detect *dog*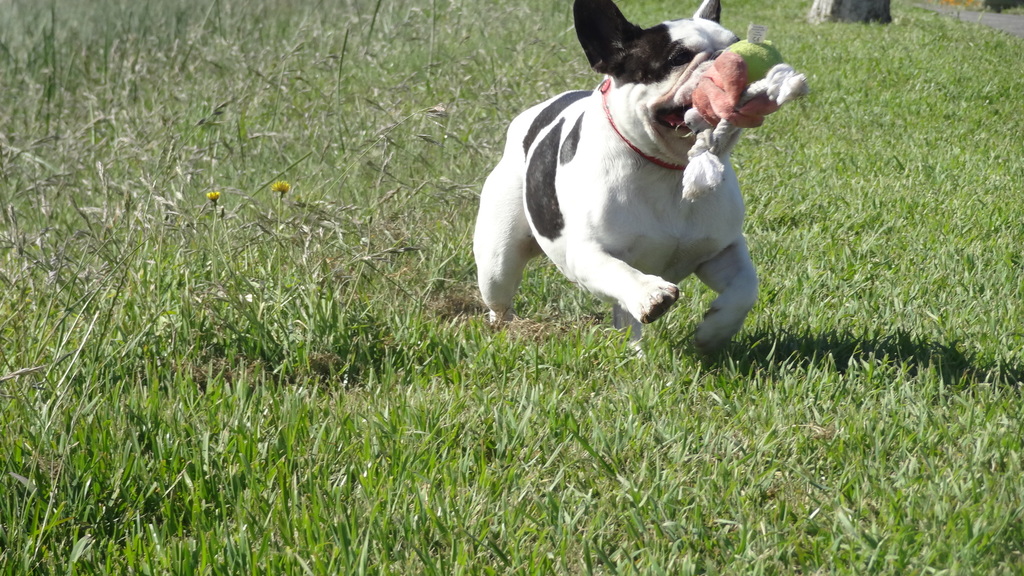
bbox=[467, 0, 764, 361]
